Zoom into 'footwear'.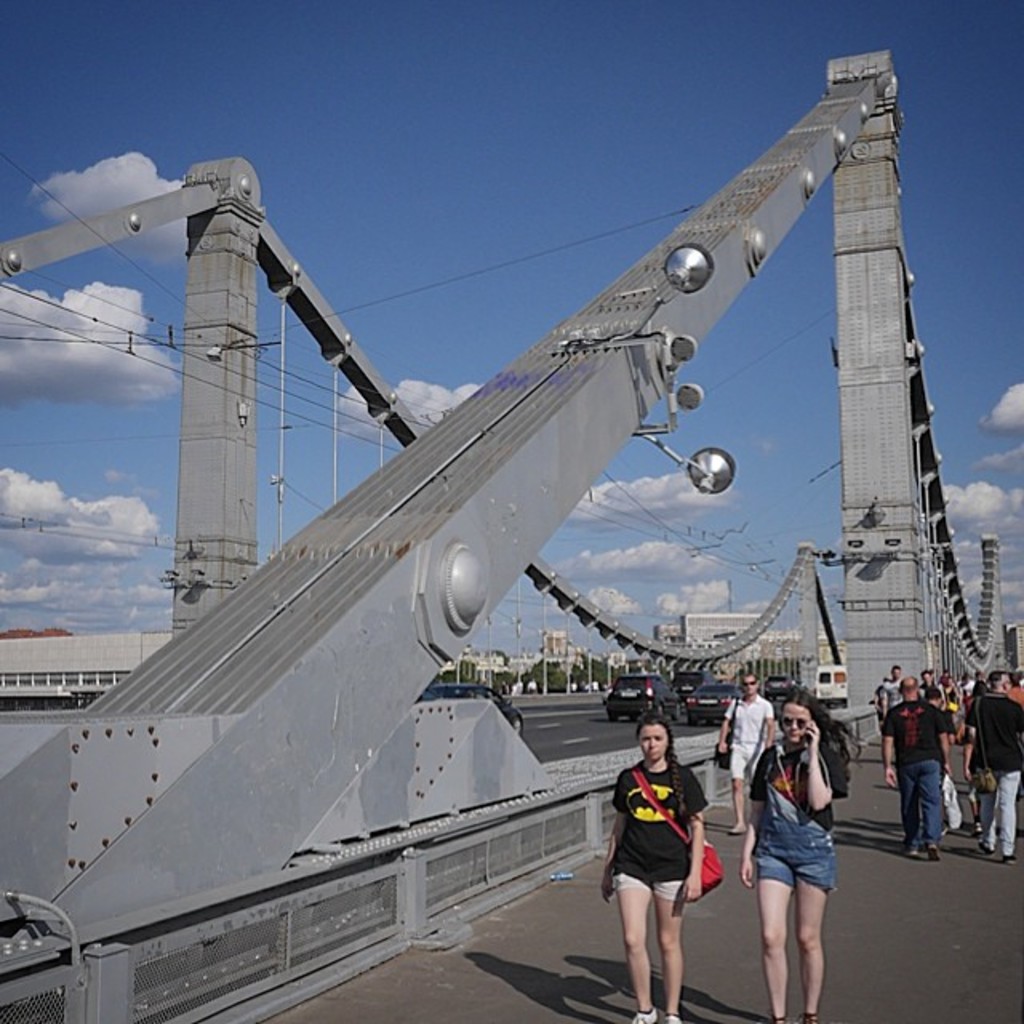
Zoom target: x1=926 y1=845 x2=938 y2=861.
